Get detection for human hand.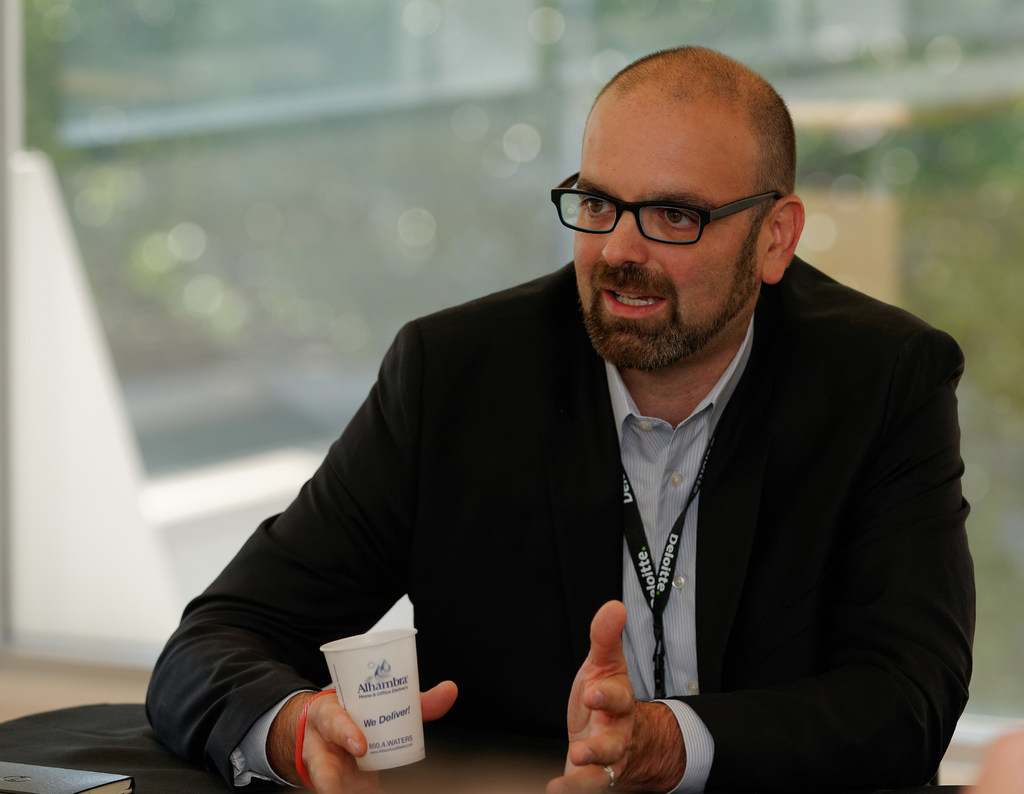
Detection: detection(297, 679, 458, 793).
